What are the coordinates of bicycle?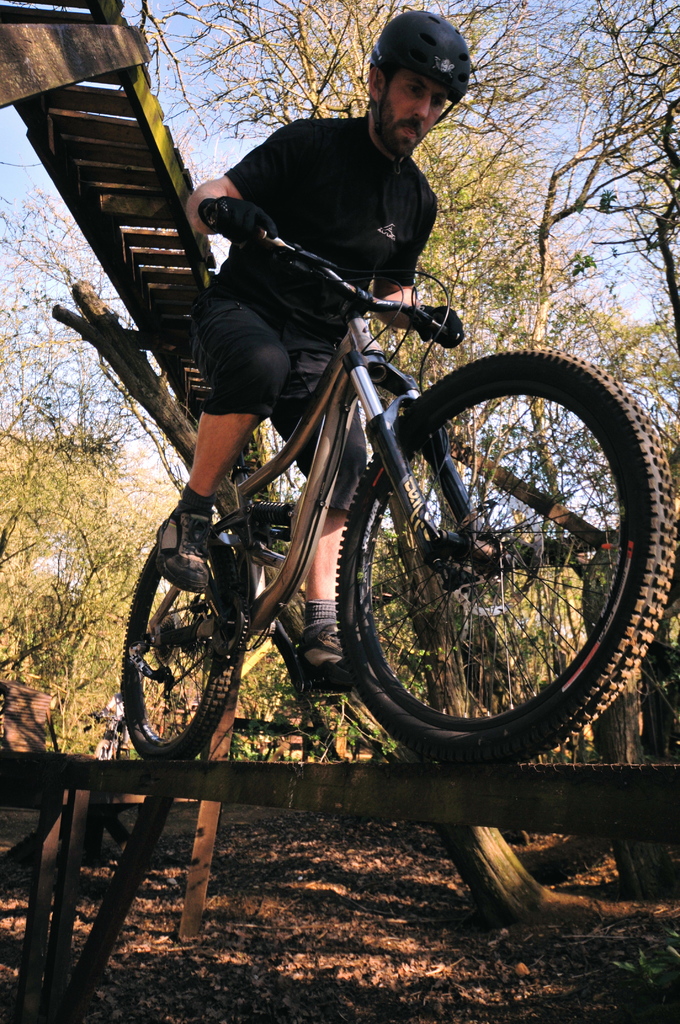
Rect(117, 239, 672, 801).
